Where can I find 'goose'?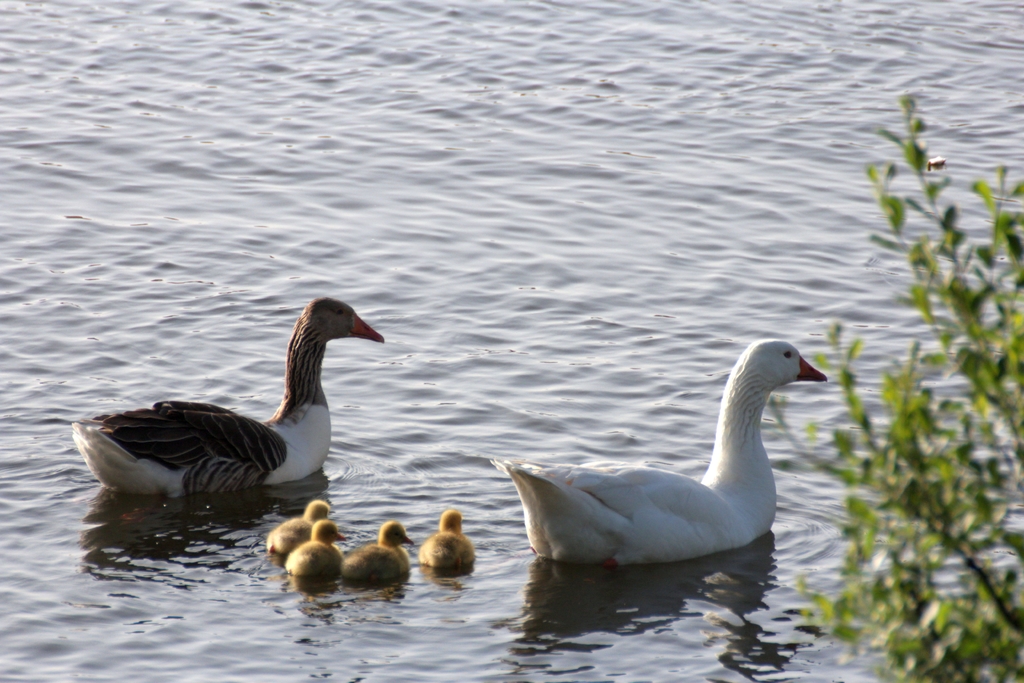
You can find it at bbox=(338, 516, 414, 582).
